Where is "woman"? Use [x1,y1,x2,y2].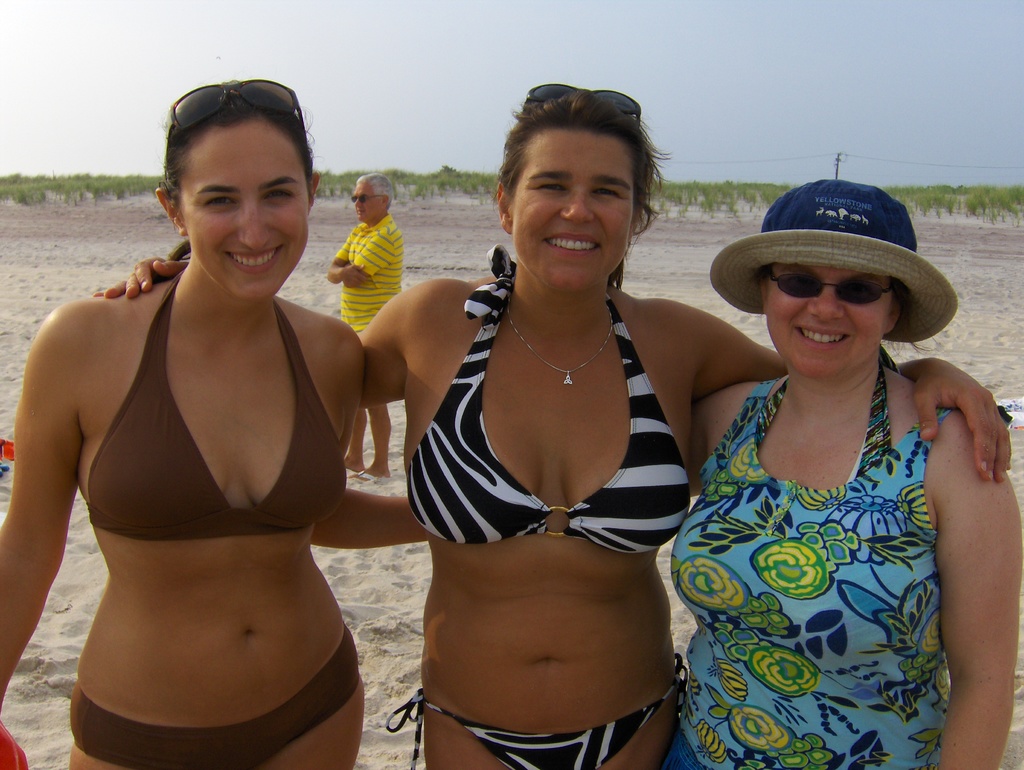
[660,182,1023,769].
